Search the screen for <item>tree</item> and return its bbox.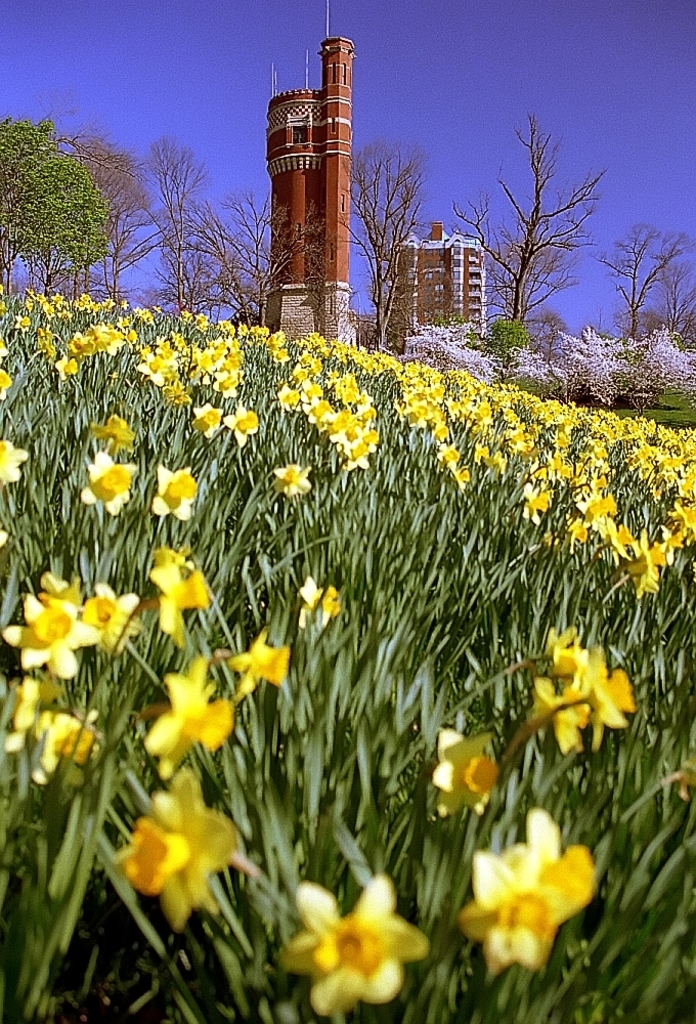
Found: (x1=47, y1=119, x2=153, y2=305).
